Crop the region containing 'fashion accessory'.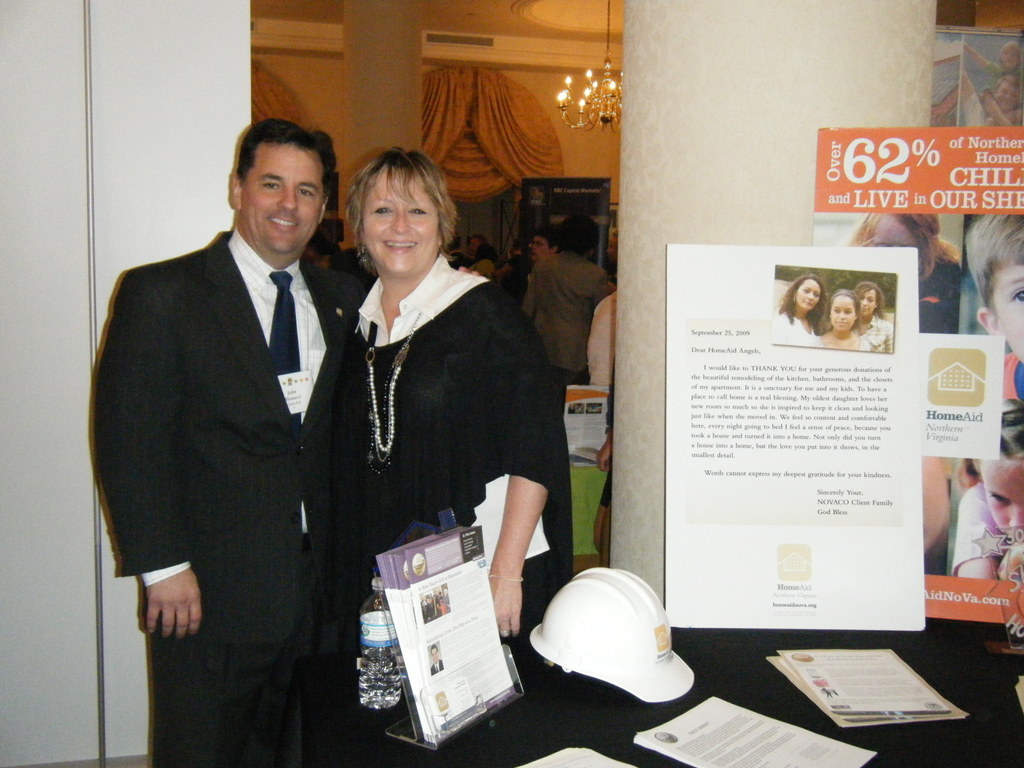
Crop region: 268, 265, 302, 433.
